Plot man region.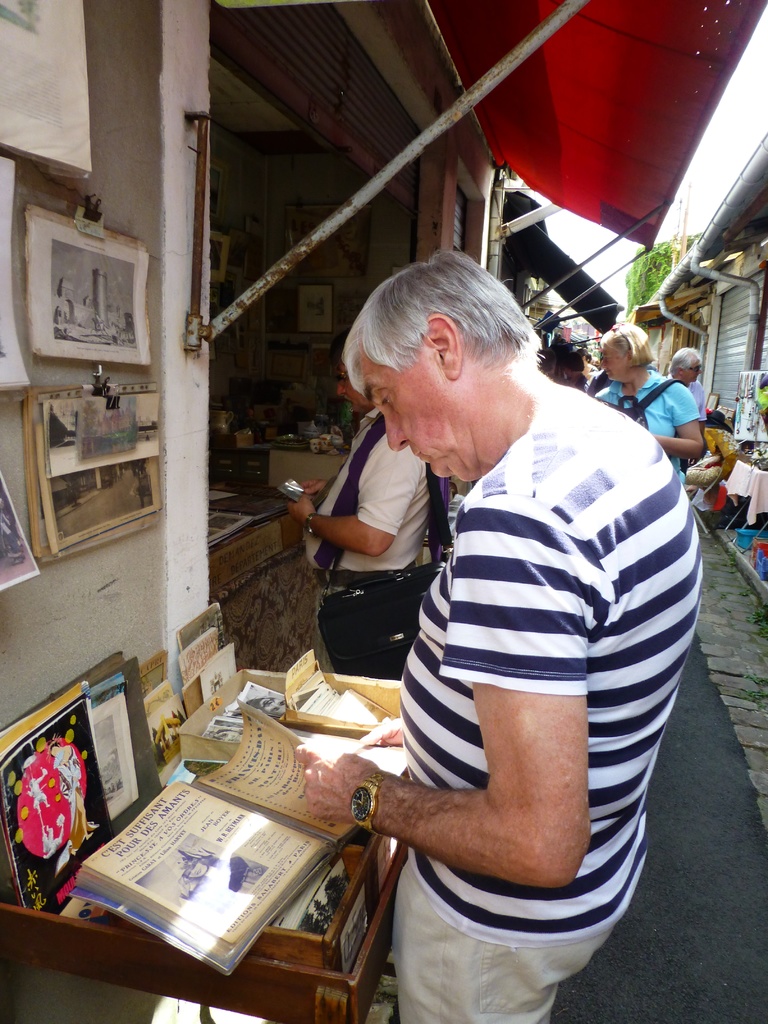
Plotted at l=294, t=195, r=714, b=1023.
